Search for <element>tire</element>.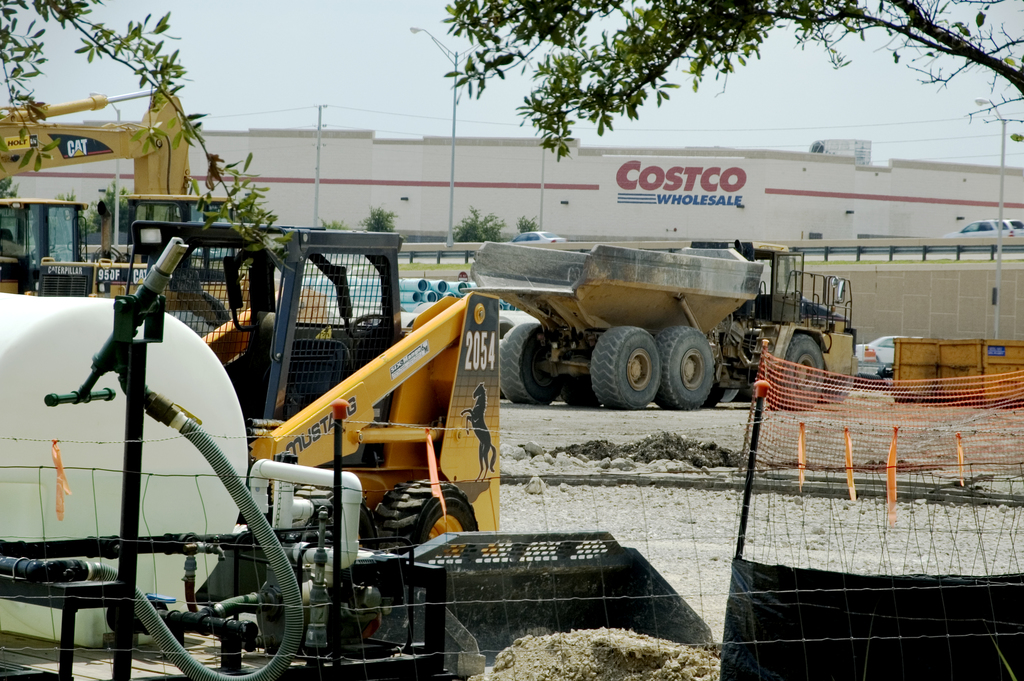
Found at pyautogui.locateOnScreen(656, 325, 714, 411).
